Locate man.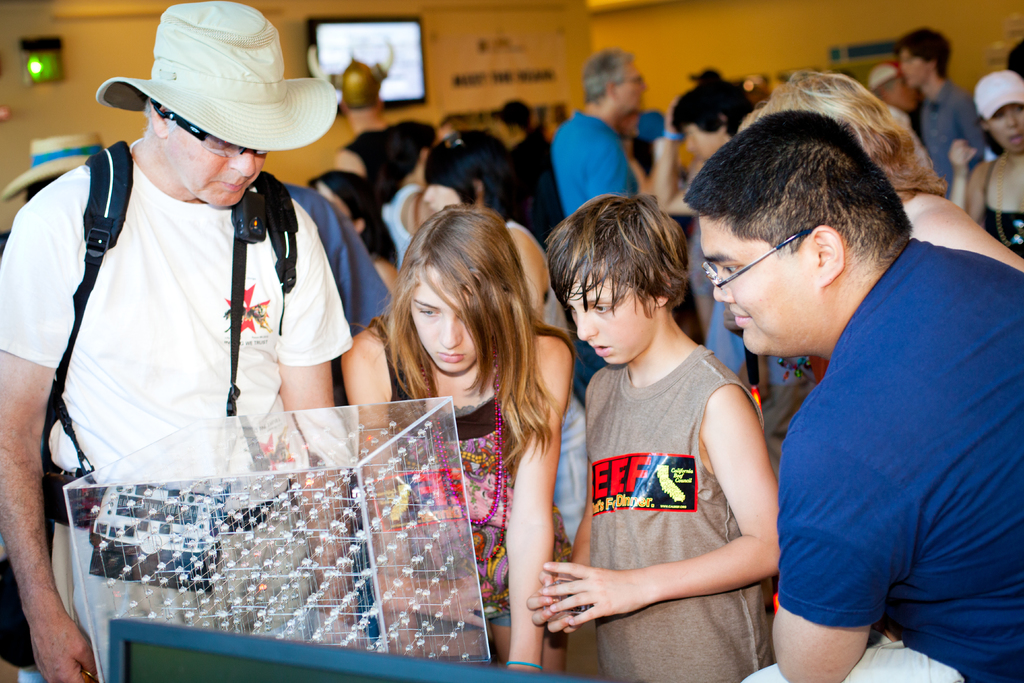
Bounding box: 682/108/1023/682.
